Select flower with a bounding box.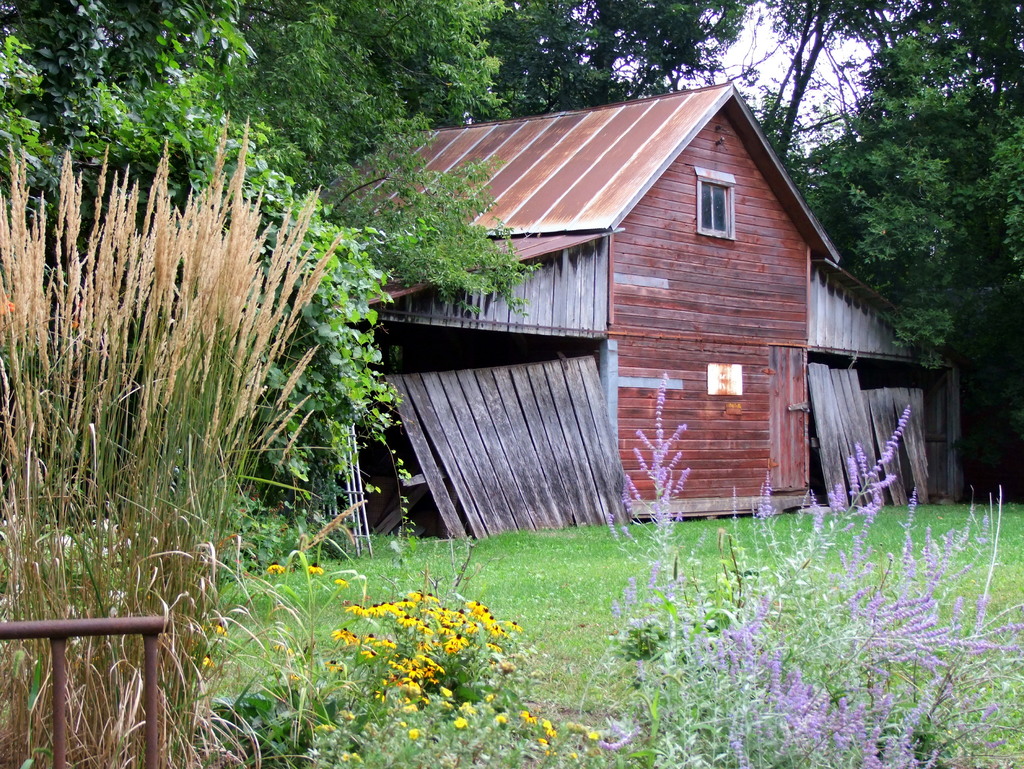
BBox(440, 627, 465, 655).
